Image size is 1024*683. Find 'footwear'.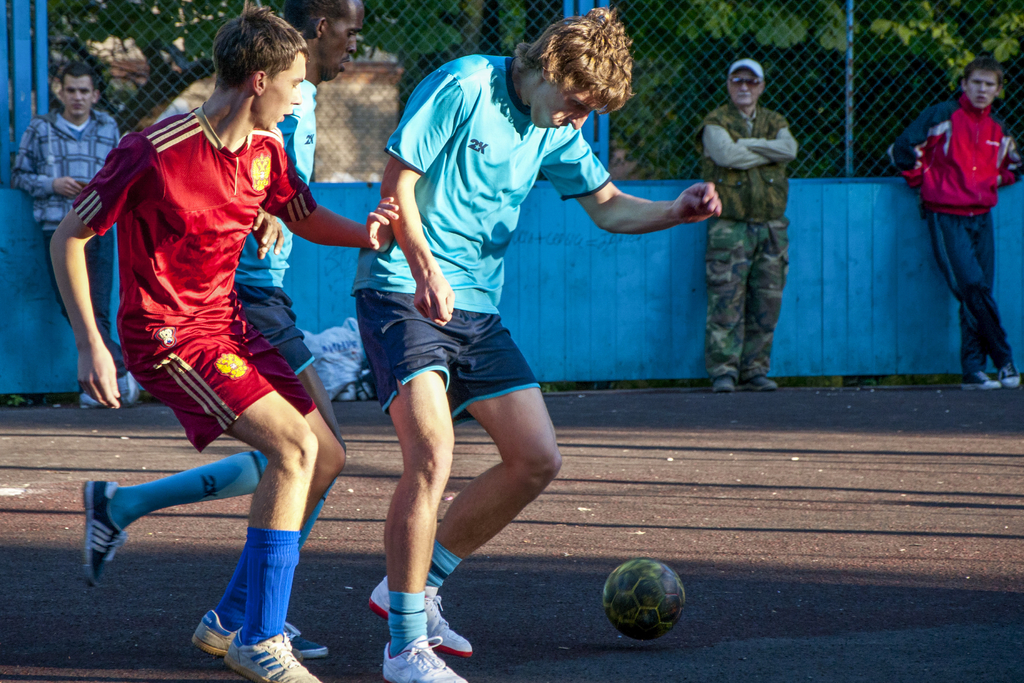
742:375:772:391.
